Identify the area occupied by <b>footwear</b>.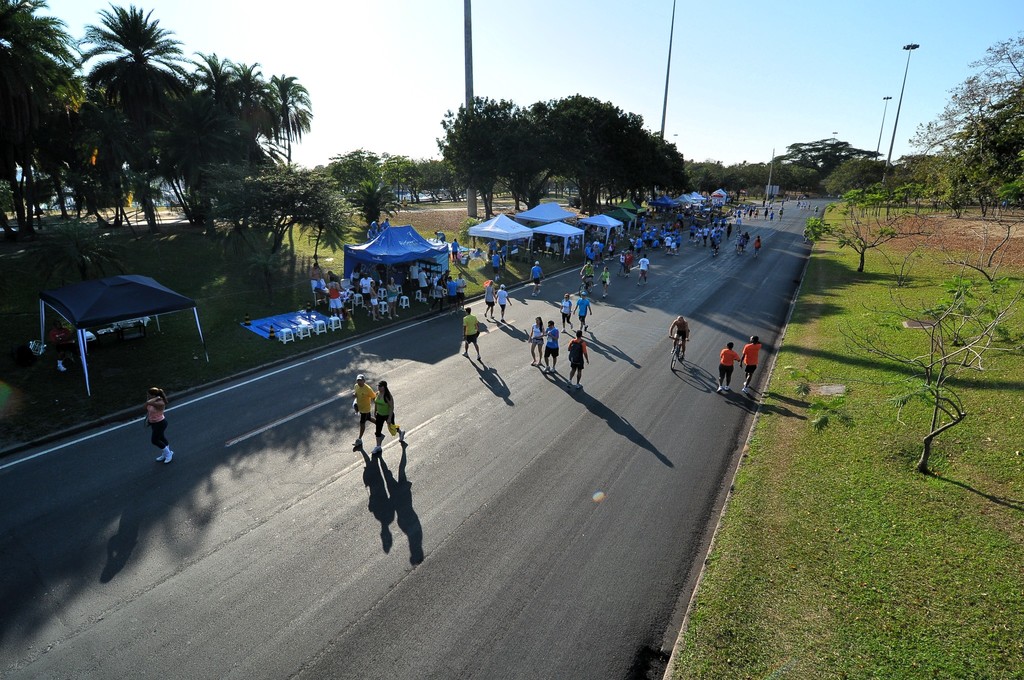
Area: crop(350, 439, 360, 449).
